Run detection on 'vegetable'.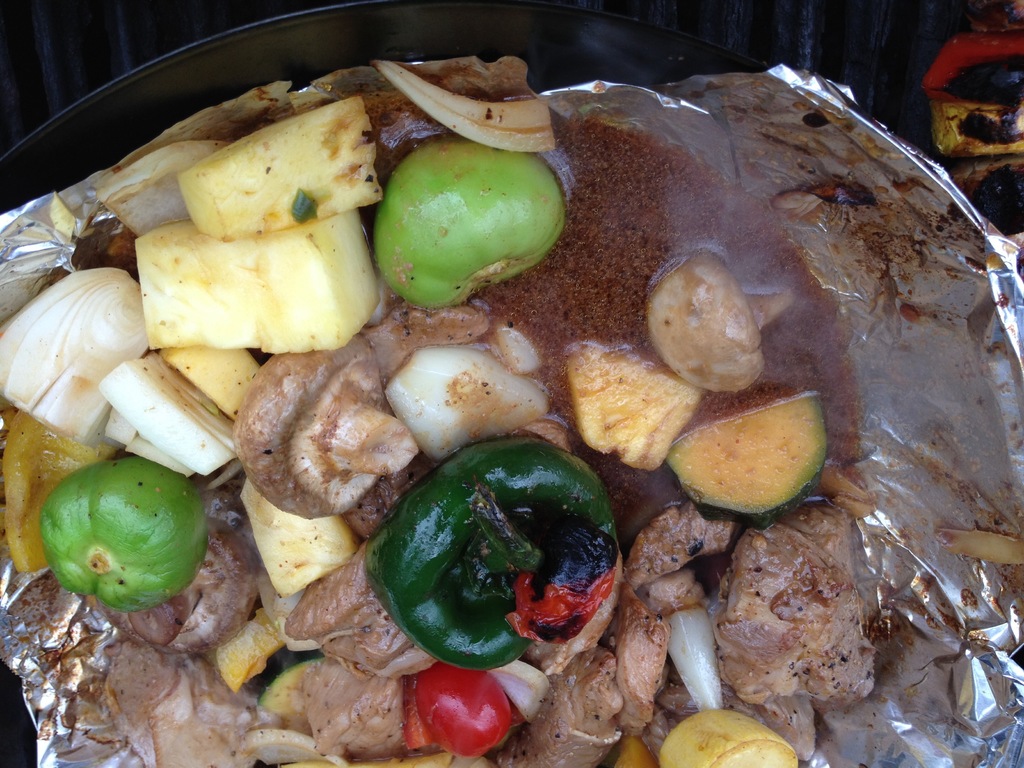
Result: (x1=367, y1=115, x2=567, y2=301).
